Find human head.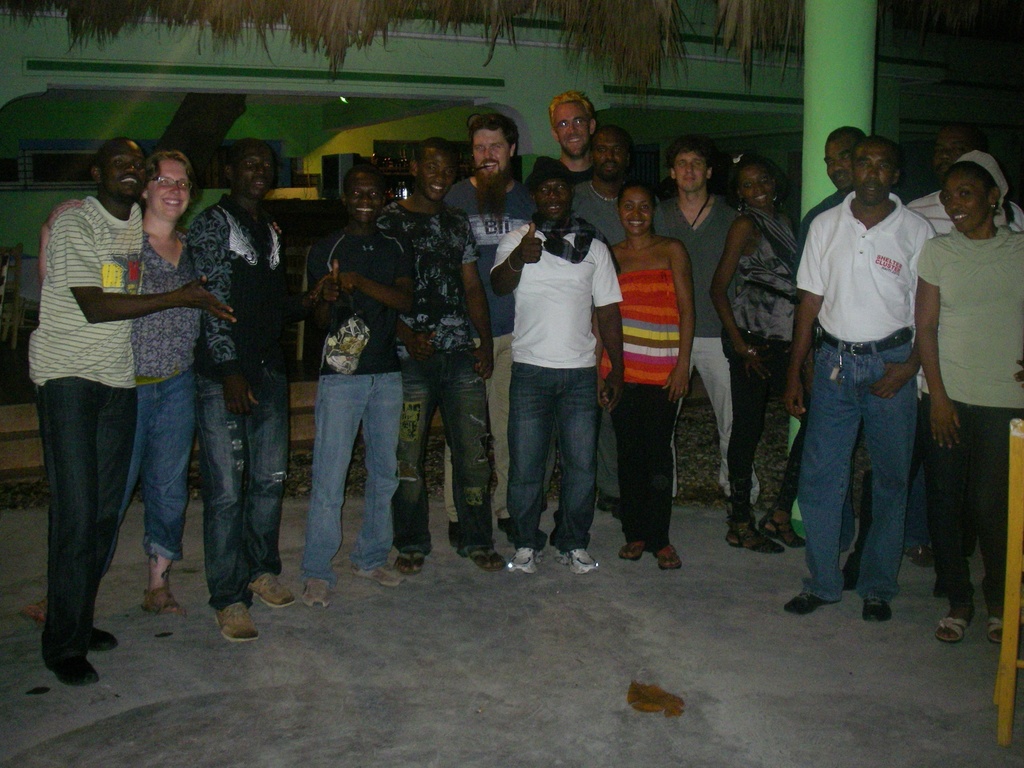
select_region(669, 135, 718, 192).
